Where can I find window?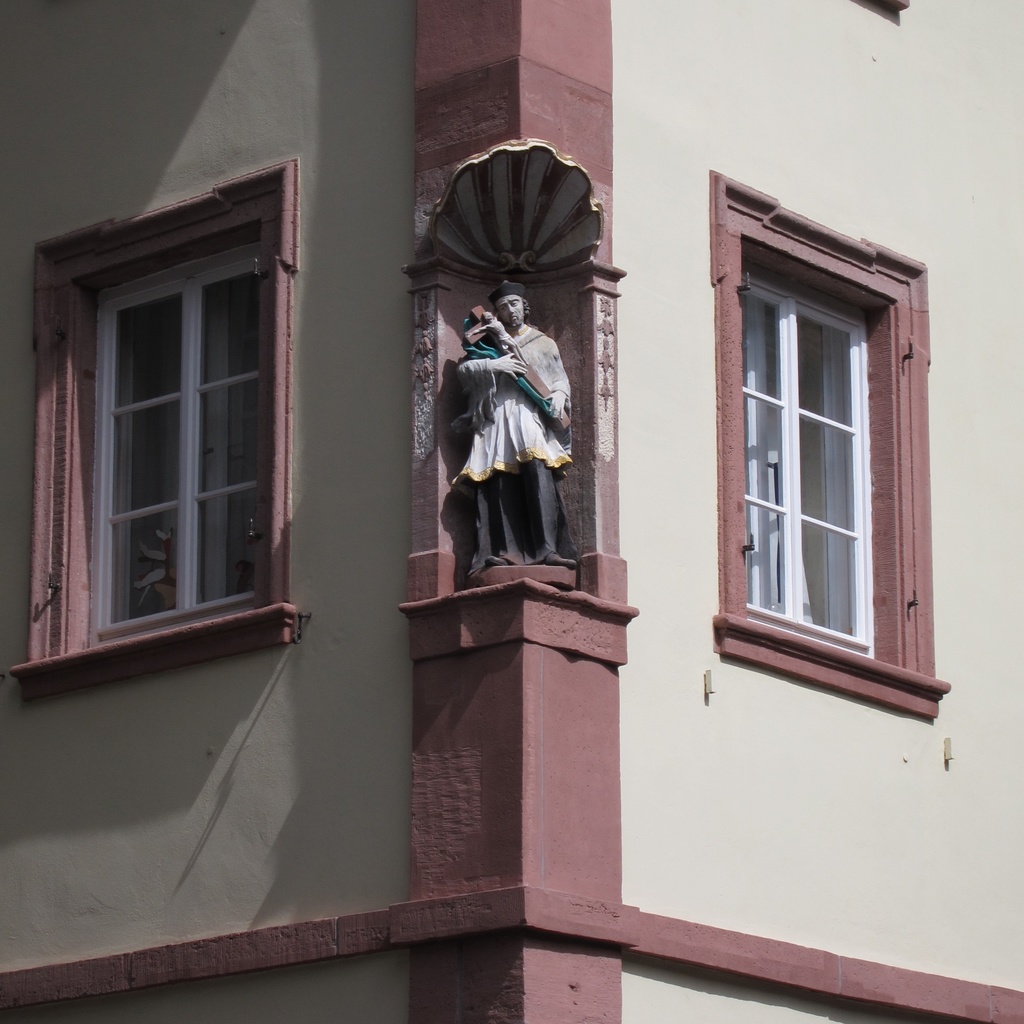
You can find it at (left=16, top=157, right=310, bottom=715).
